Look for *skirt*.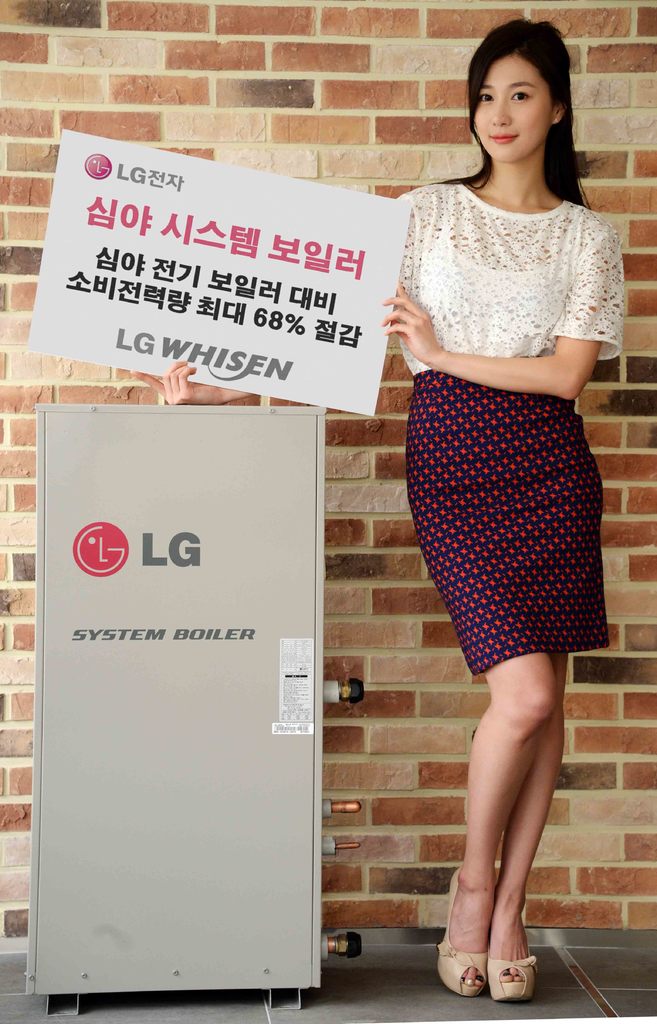
Found: (x1=409, y1=371, x2=613, y2=679).
